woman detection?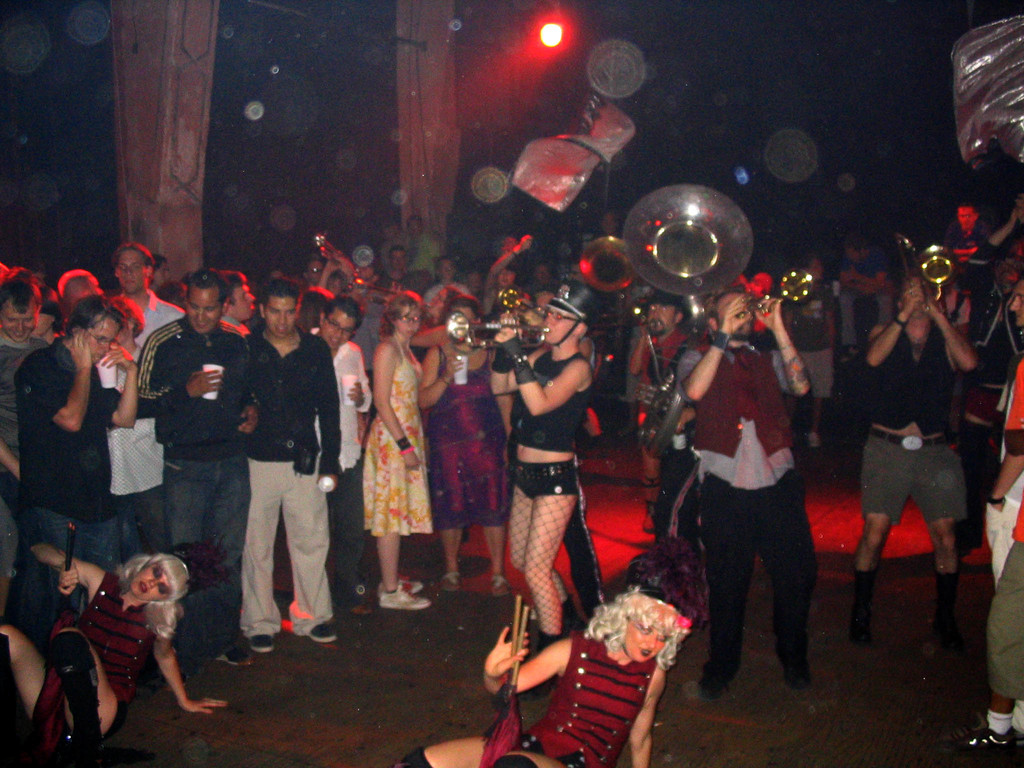
bbox=(418, 294, 513, 593)
